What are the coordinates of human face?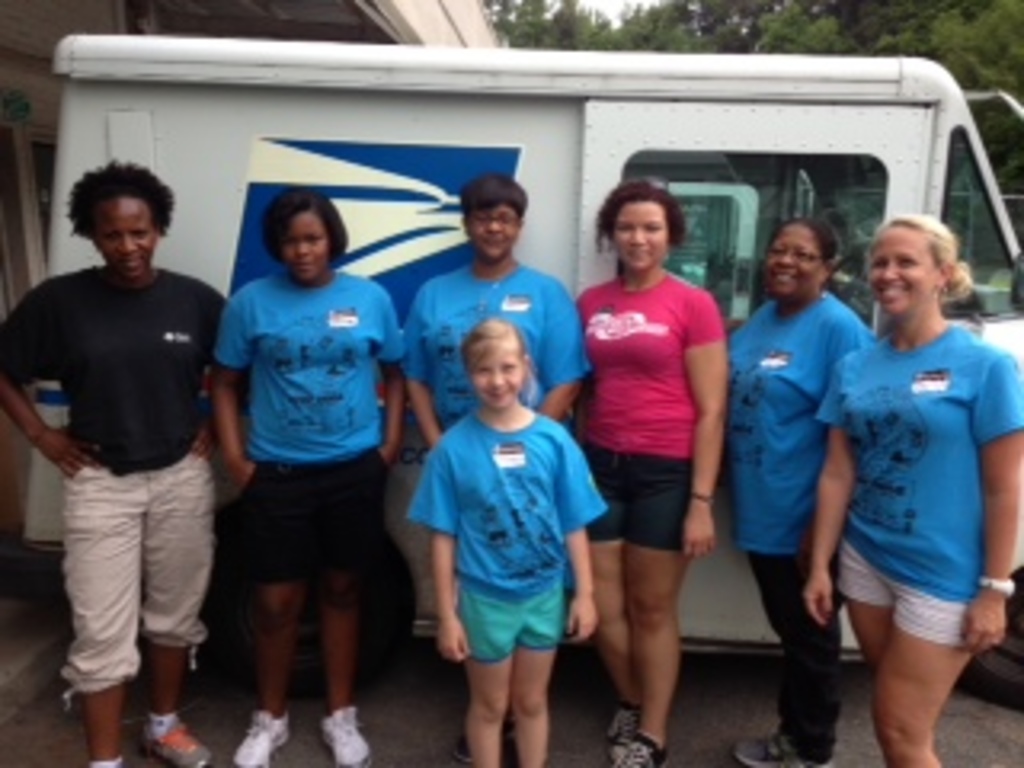
crop(480, 346, 512, 394).
